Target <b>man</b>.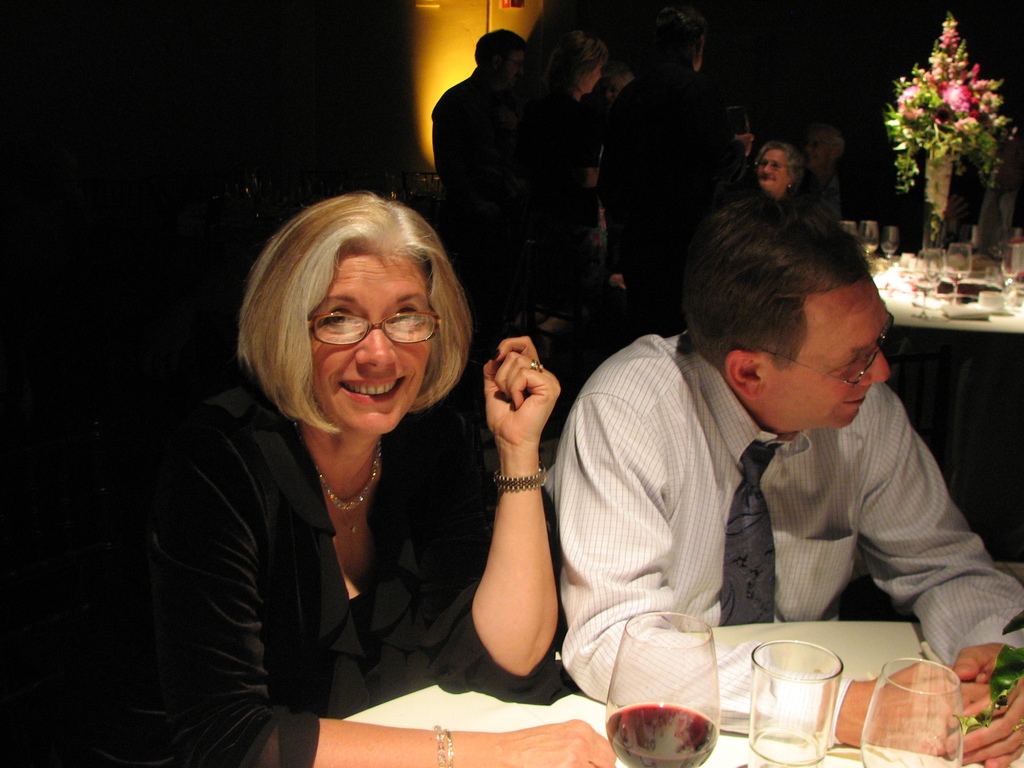
Target region: (x1=808, y1=130, x2=842, y2=192).
